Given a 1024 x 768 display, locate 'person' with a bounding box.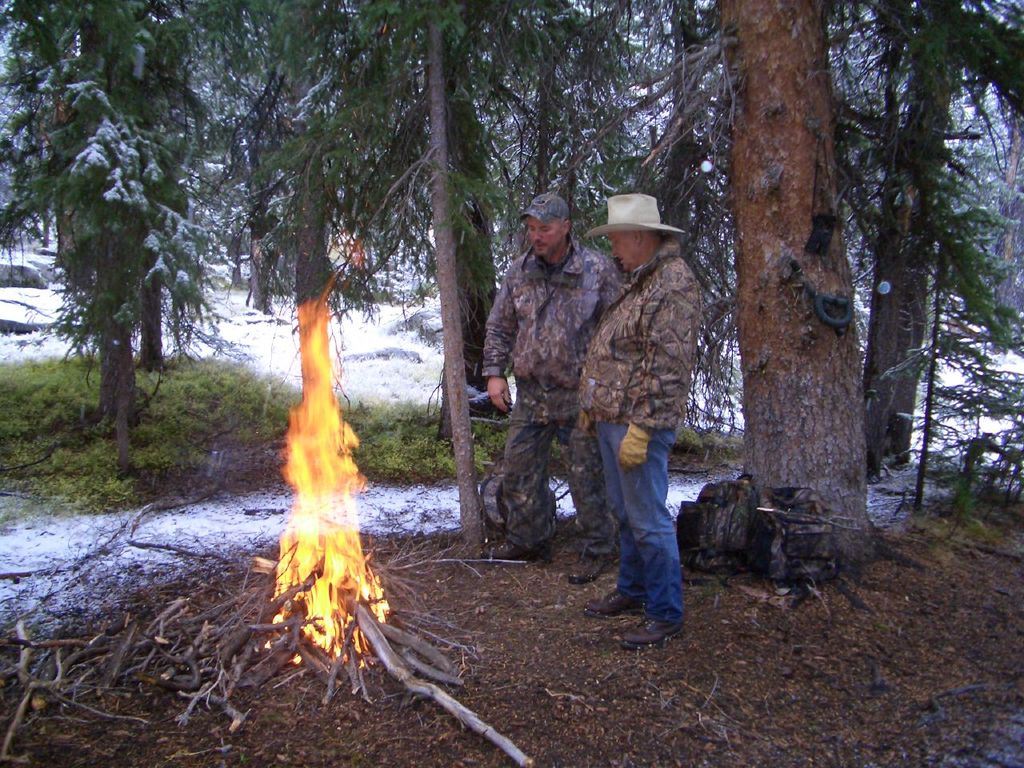
Located: region(480, 190, 634, 586).
